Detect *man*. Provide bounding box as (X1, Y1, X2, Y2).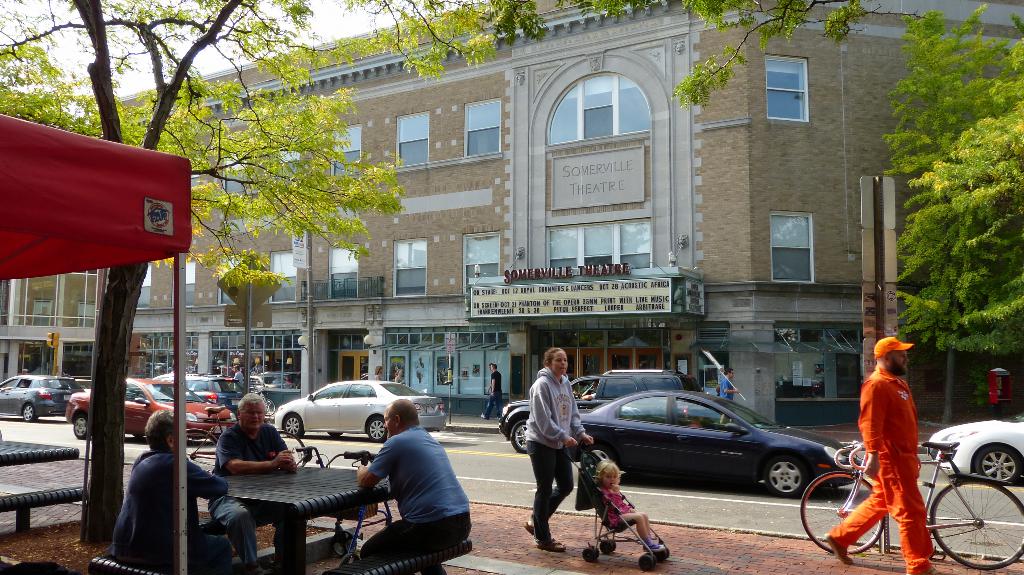
(716, 363, 740, 426).
